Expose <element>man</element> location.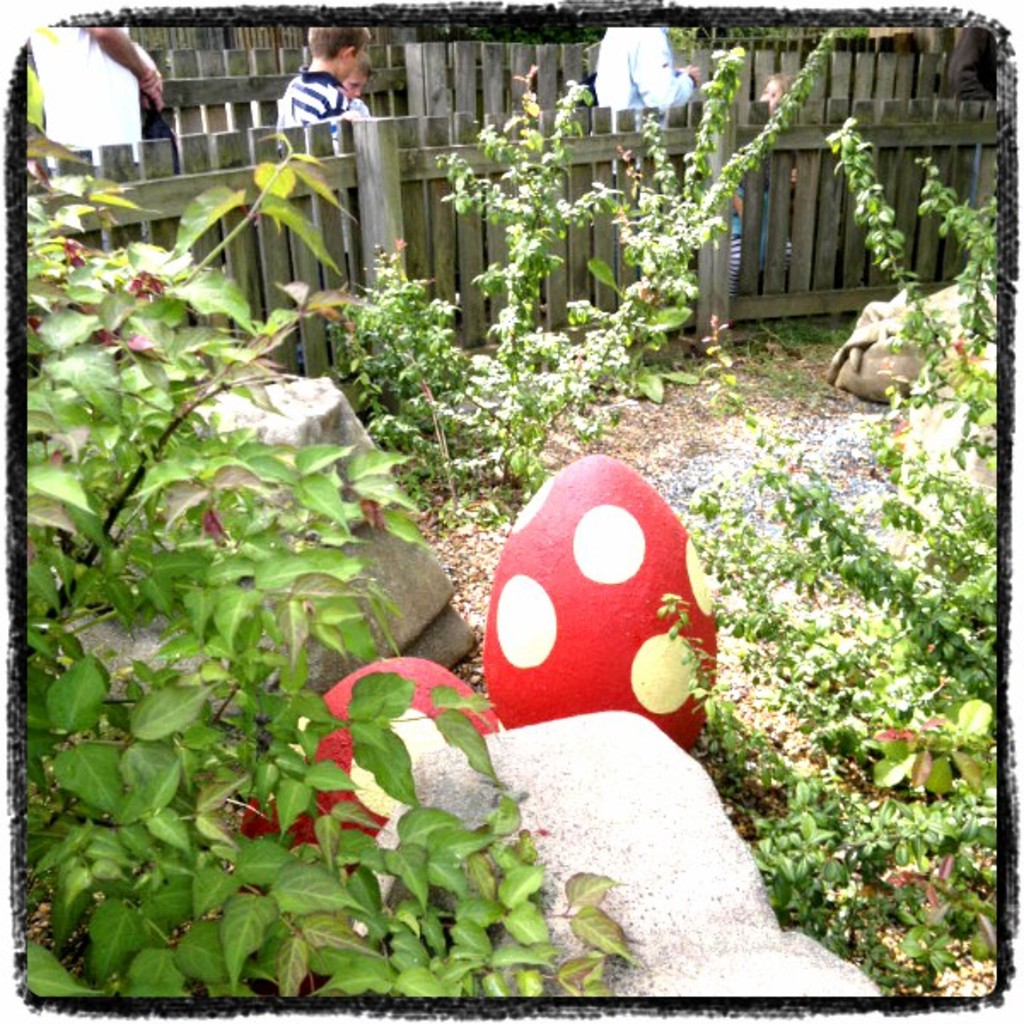
Exposed at bbox=[594, 29, 696, 128].
